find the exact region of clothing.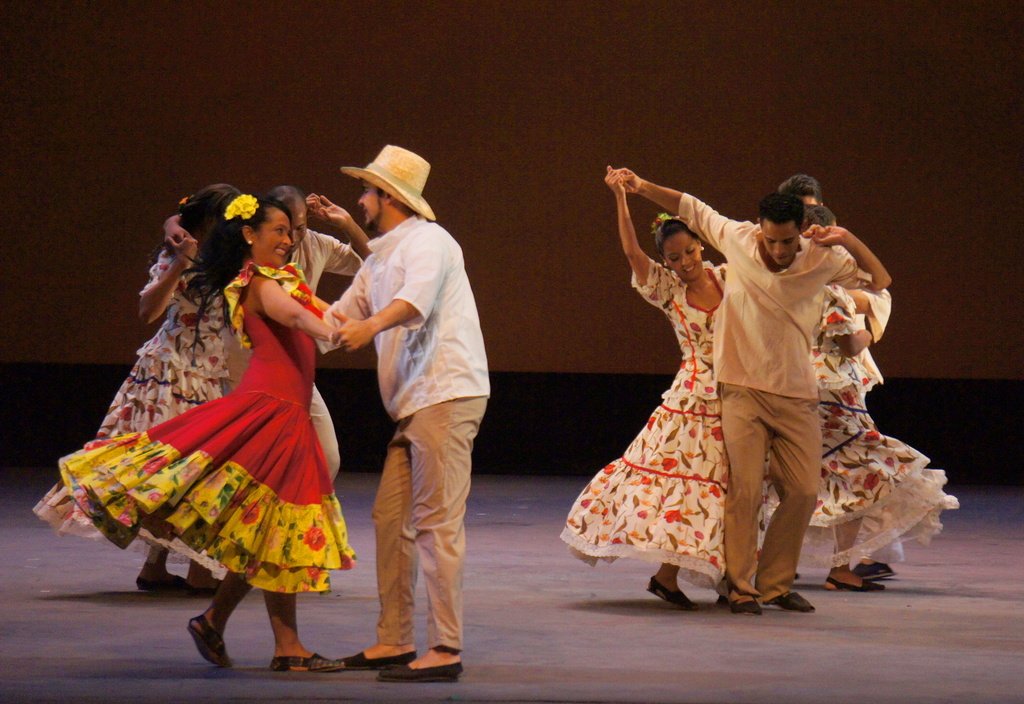
Exact region: 671/193/869/599.
